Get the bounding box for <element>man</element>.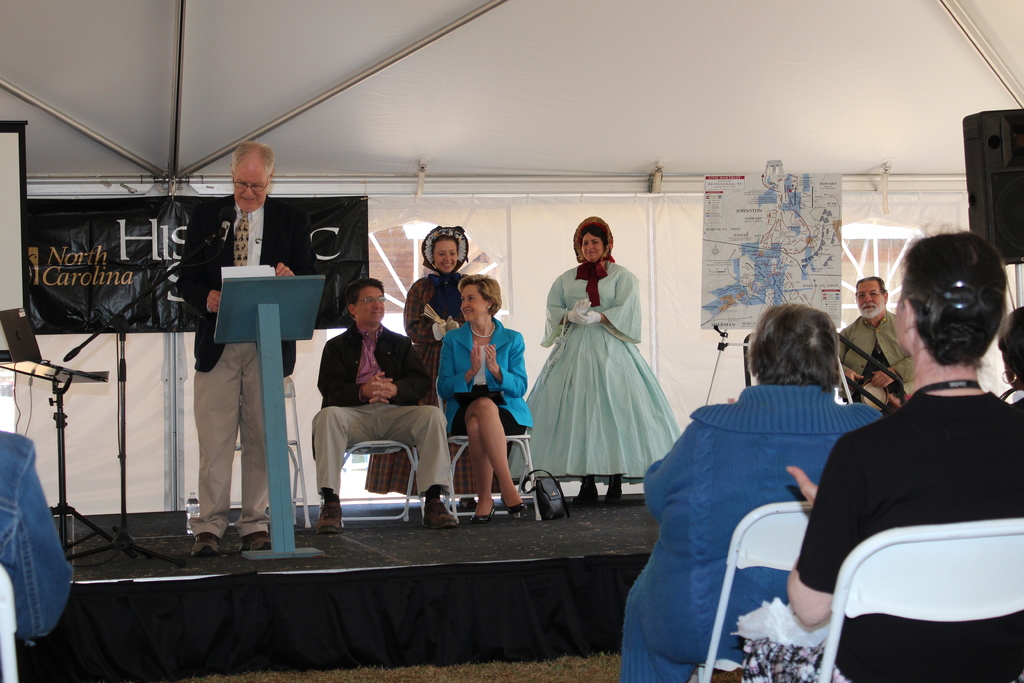
(left=836, top=273, right=924, bottom=415).
